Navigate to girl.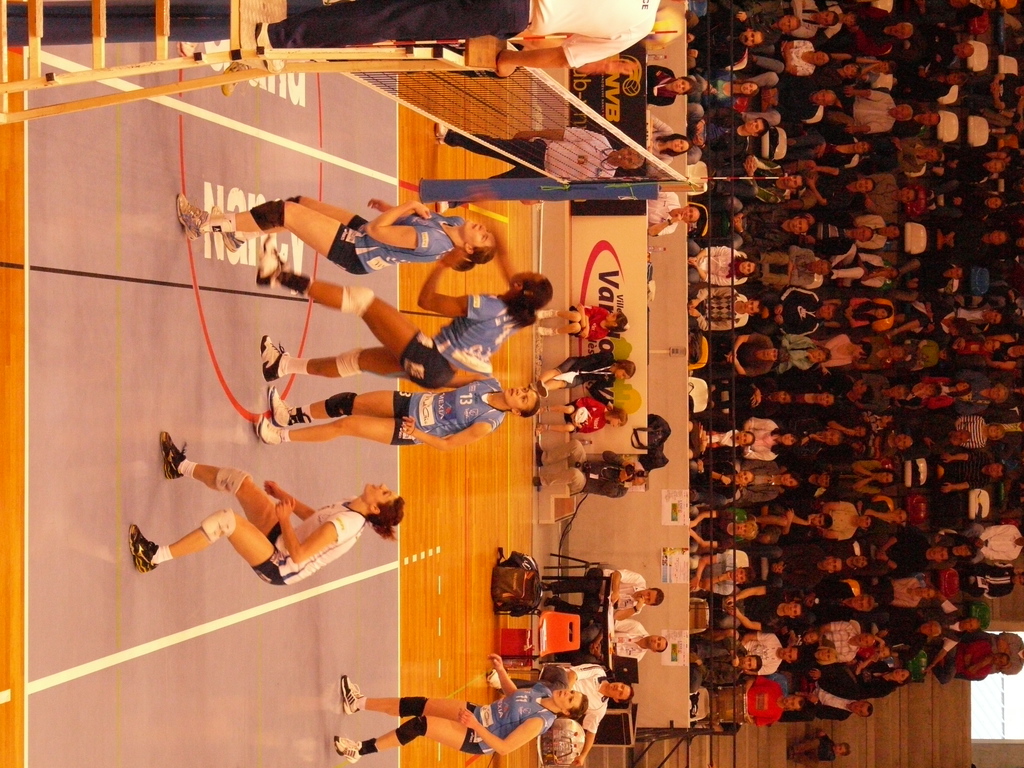
Navigation target: [531,305,630,341].
